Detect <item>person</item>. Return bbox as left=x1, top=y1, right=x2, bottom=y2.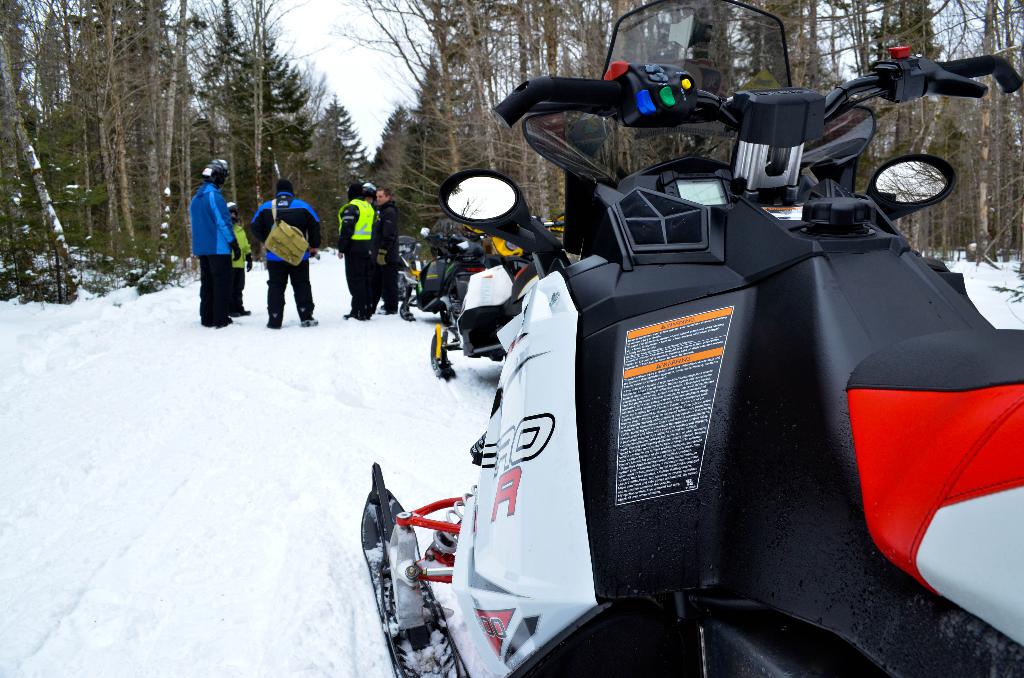
left=227, top=193, right=256, bottom=318.
